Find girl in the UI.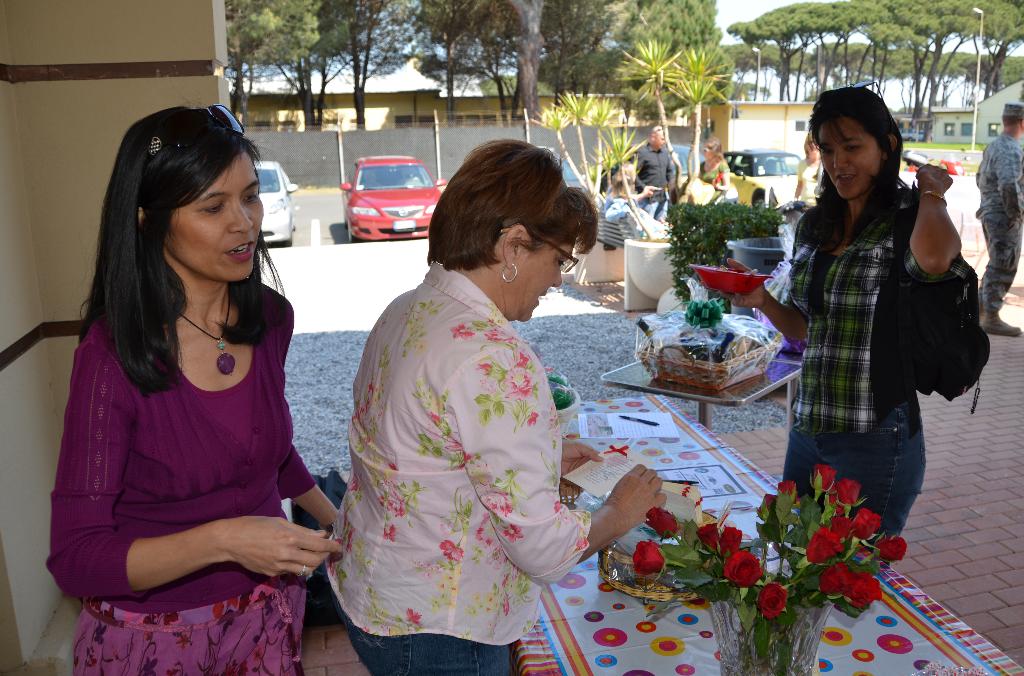
UI element at BBox(43, 107, 349, 668).
